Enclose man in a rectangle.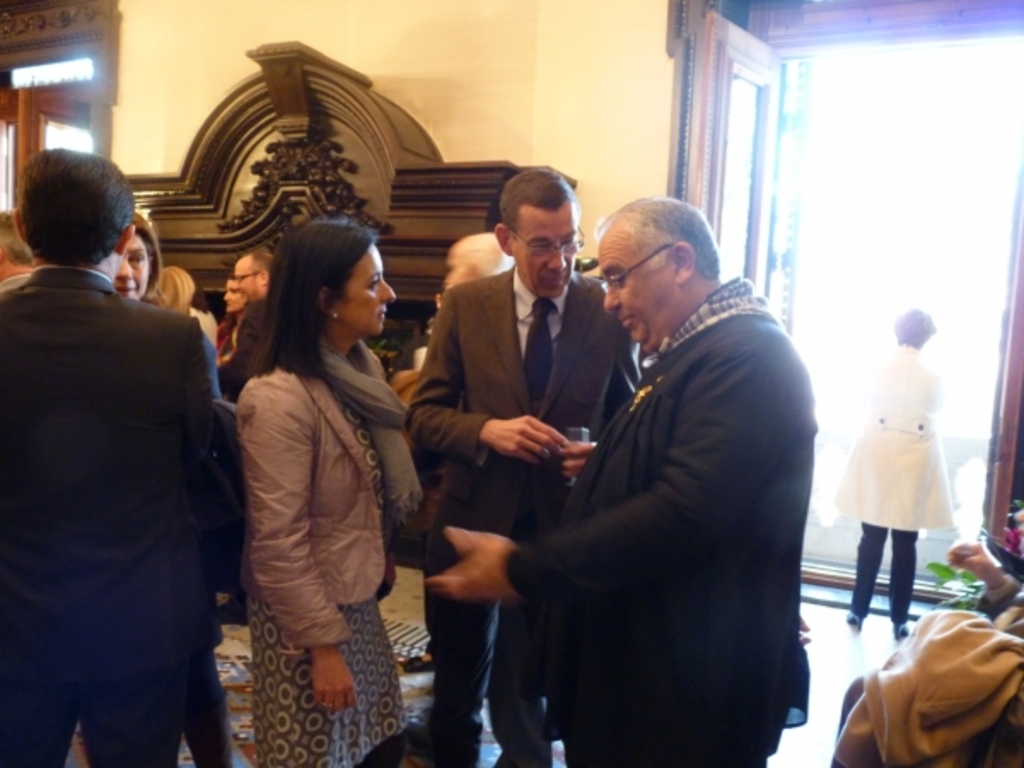
locate(427, 198, 817, 766).
